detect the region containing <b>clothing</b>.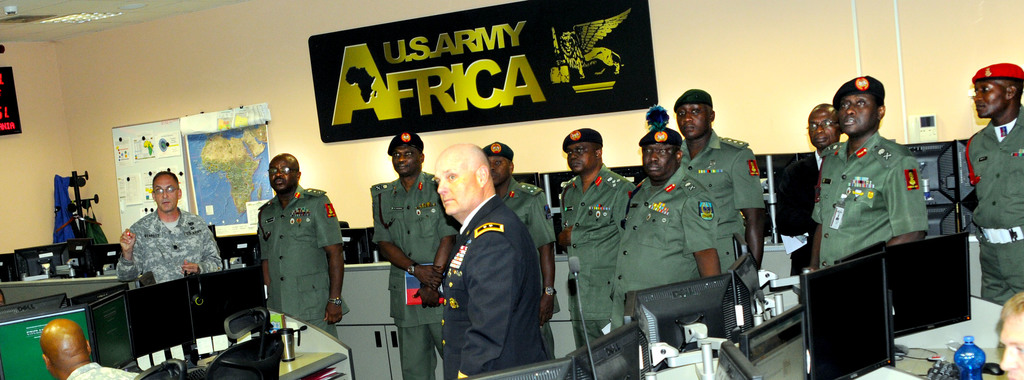
[x1=951, y1=100, x2=1023, y2=308].
